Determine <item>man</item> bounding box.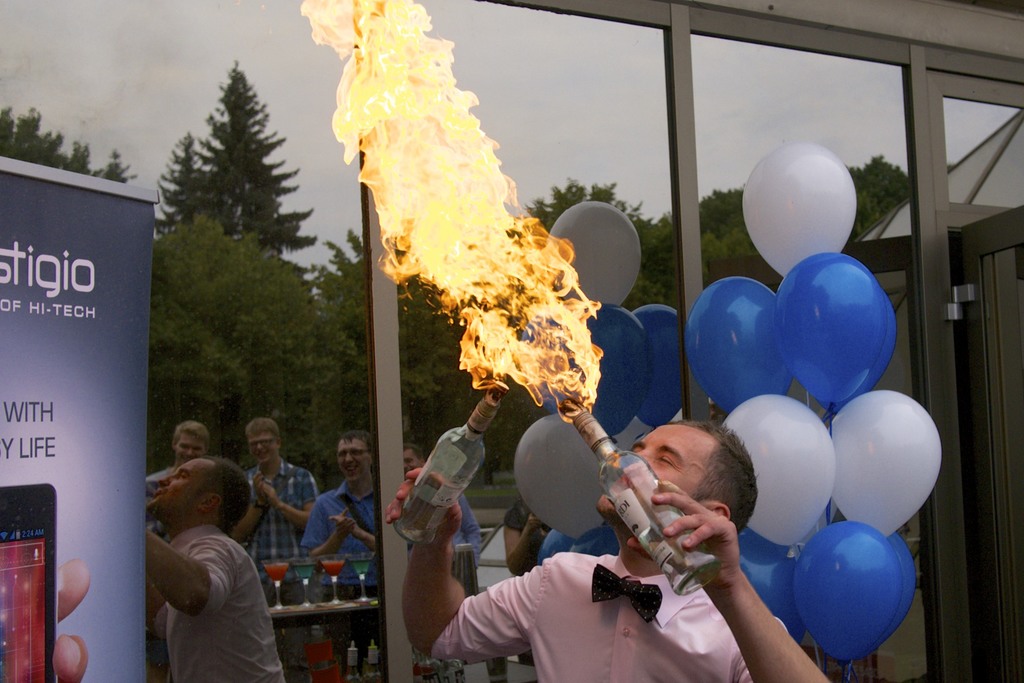
Determined: Rect(237, 420, 322, 582).
